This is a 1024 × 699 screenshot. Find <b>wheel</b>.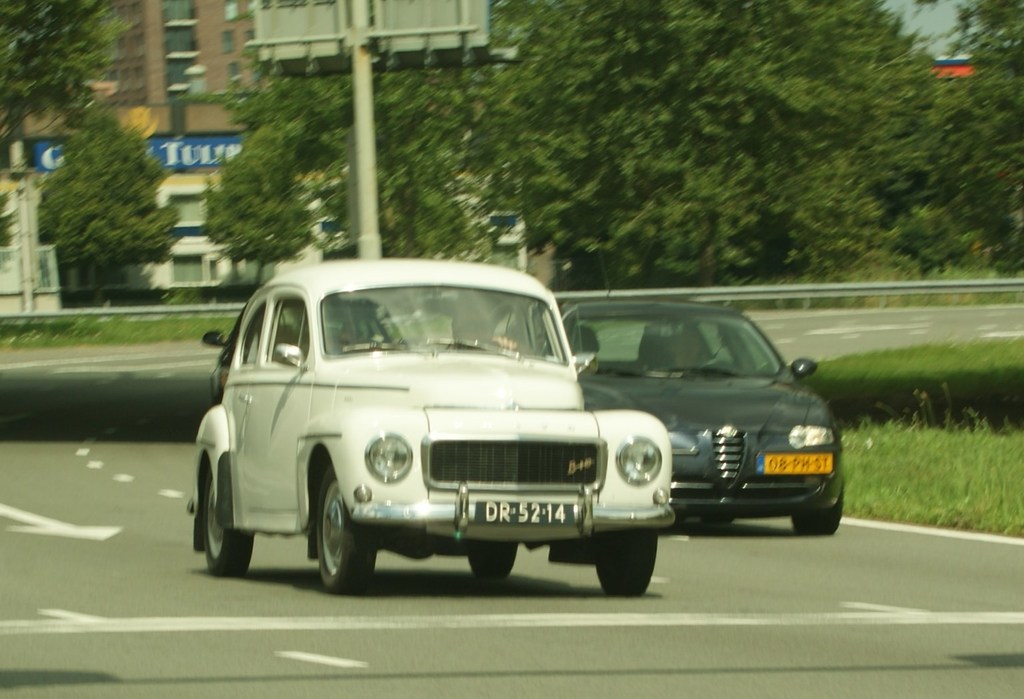
Bounding box: pyautogui.locateOnScreen(467, 541, 520, 576).
